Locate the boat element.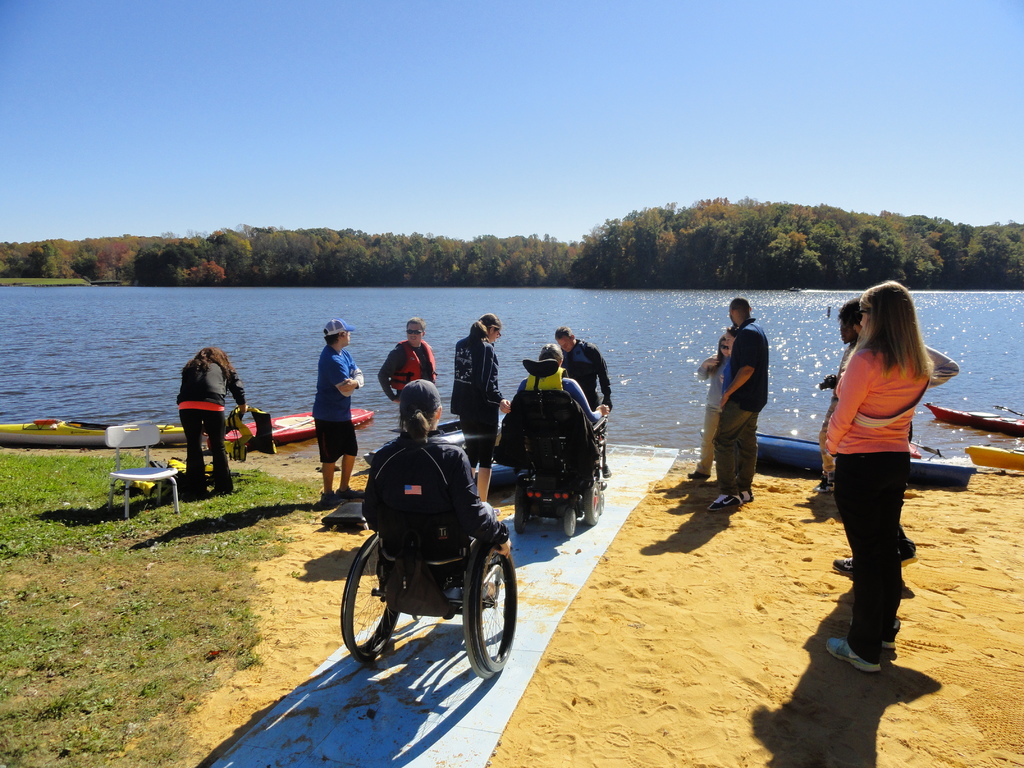
Element bbox: {"x1": 222, "y1": 400, "x2": 375, "y2": 445}.
